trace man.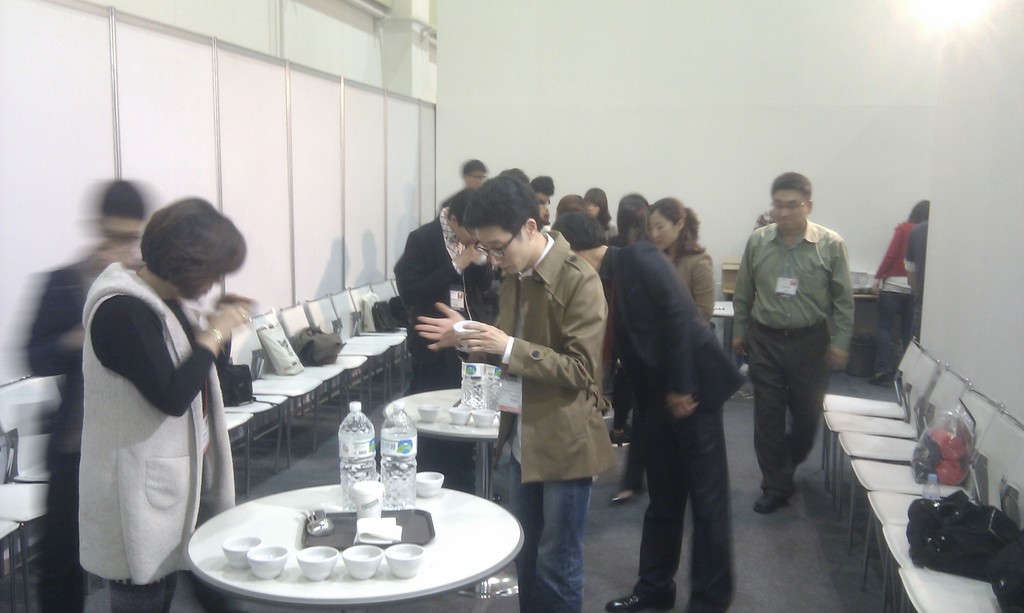
Traced to <box>19,175,145,612</box>.
